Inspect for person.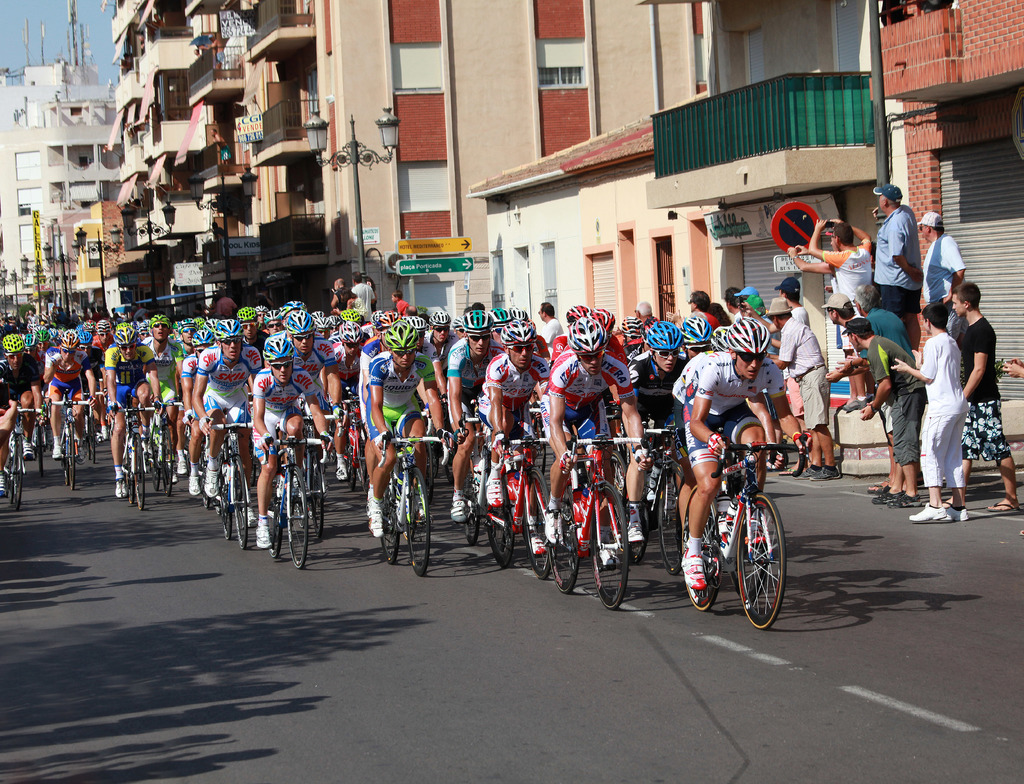
Inspection: [x1=945, y1=282, x2=1018, y2=510].
